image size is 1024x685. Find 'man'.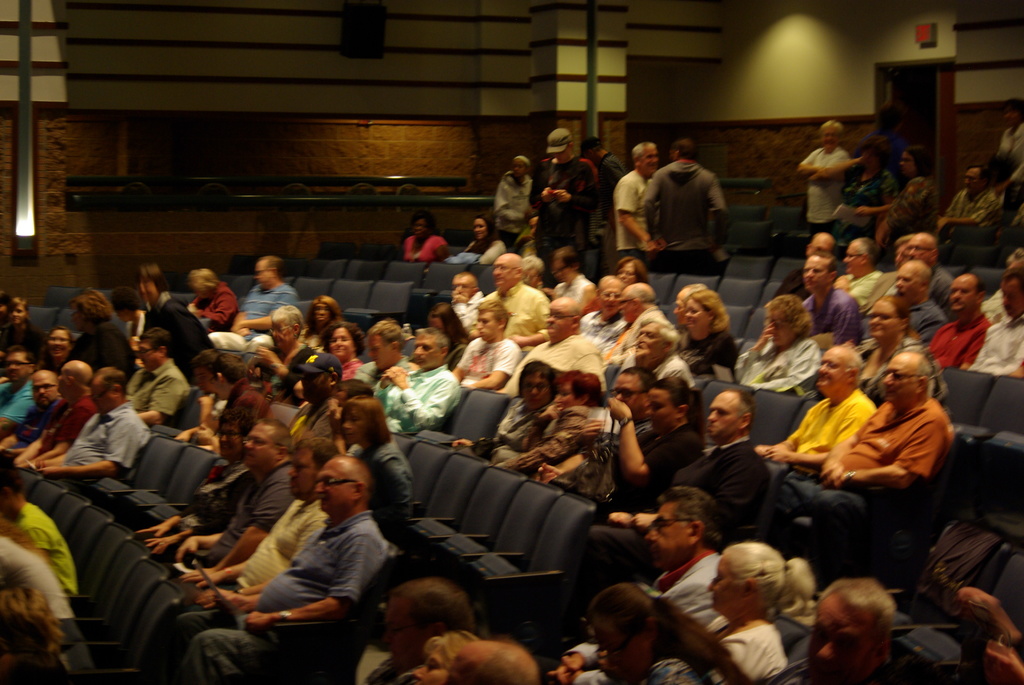
502, 295, 607, 391.
